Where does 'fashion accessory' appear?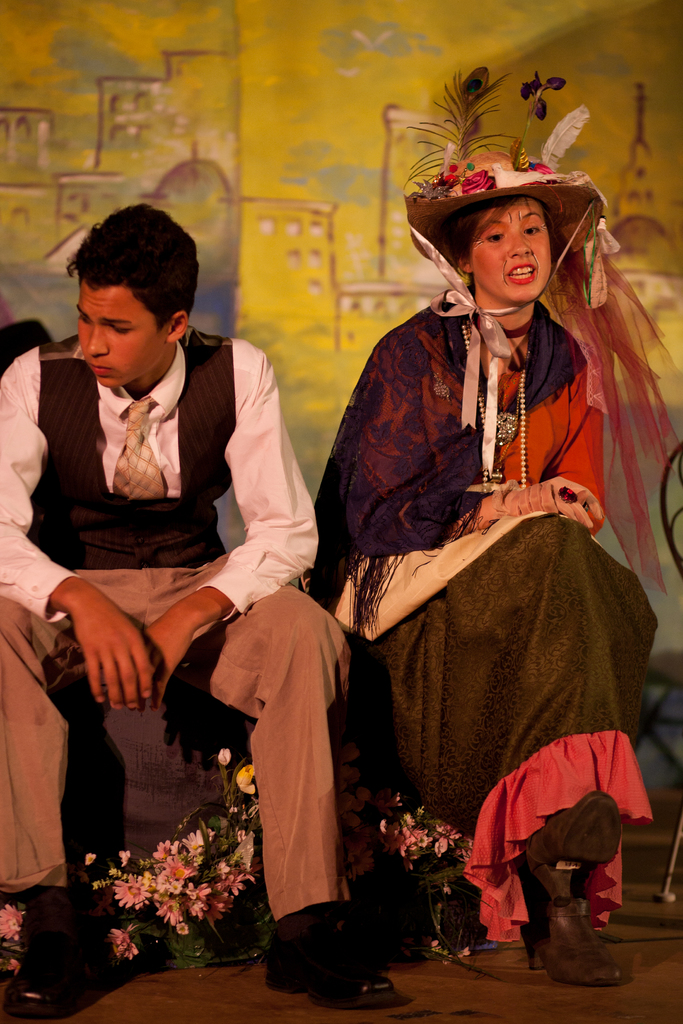
Appears at (460,323,528,492).
